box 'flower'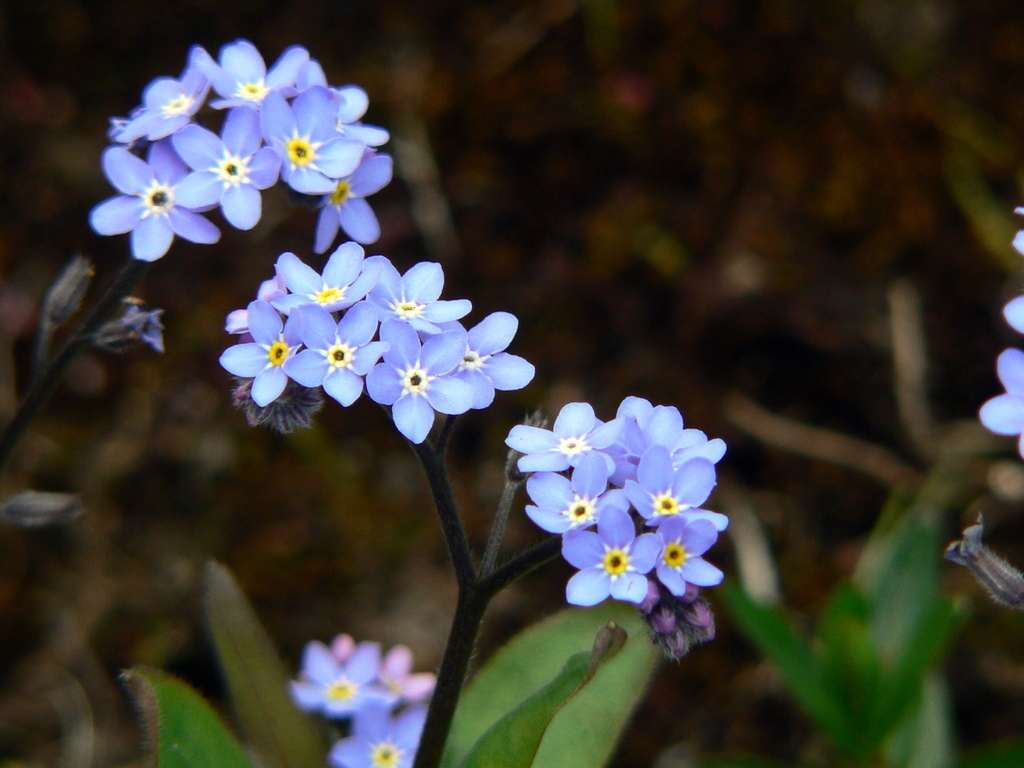
978/209/1023/455
